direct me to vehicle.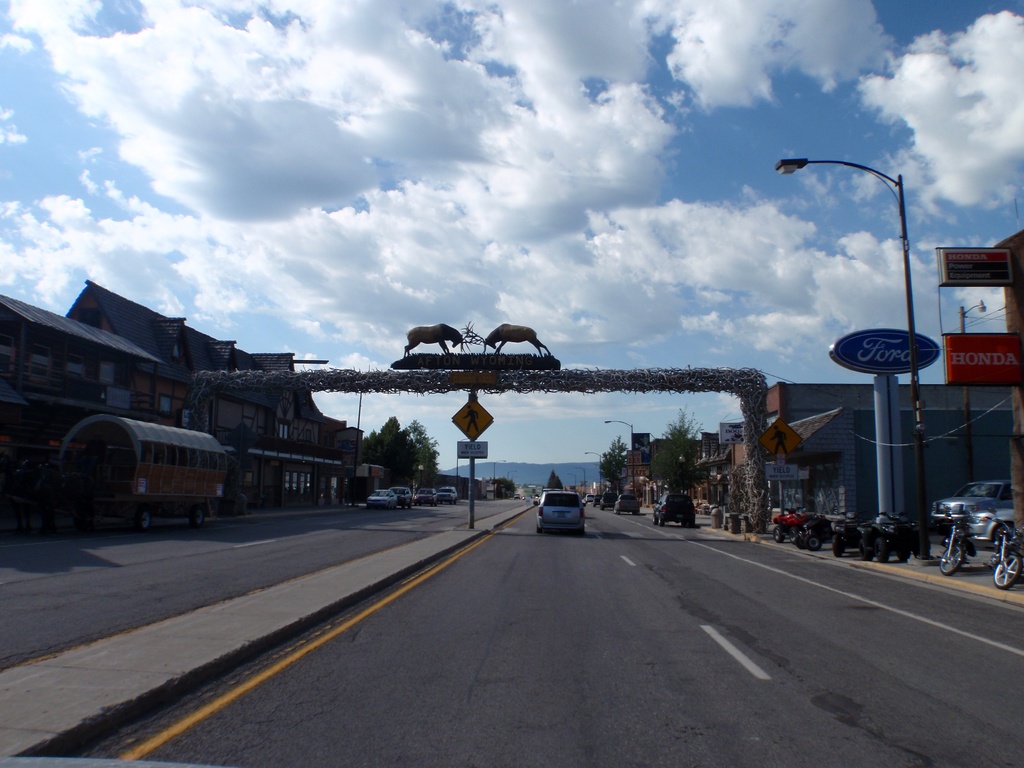
Direction: [765, 513, 834, 552].
